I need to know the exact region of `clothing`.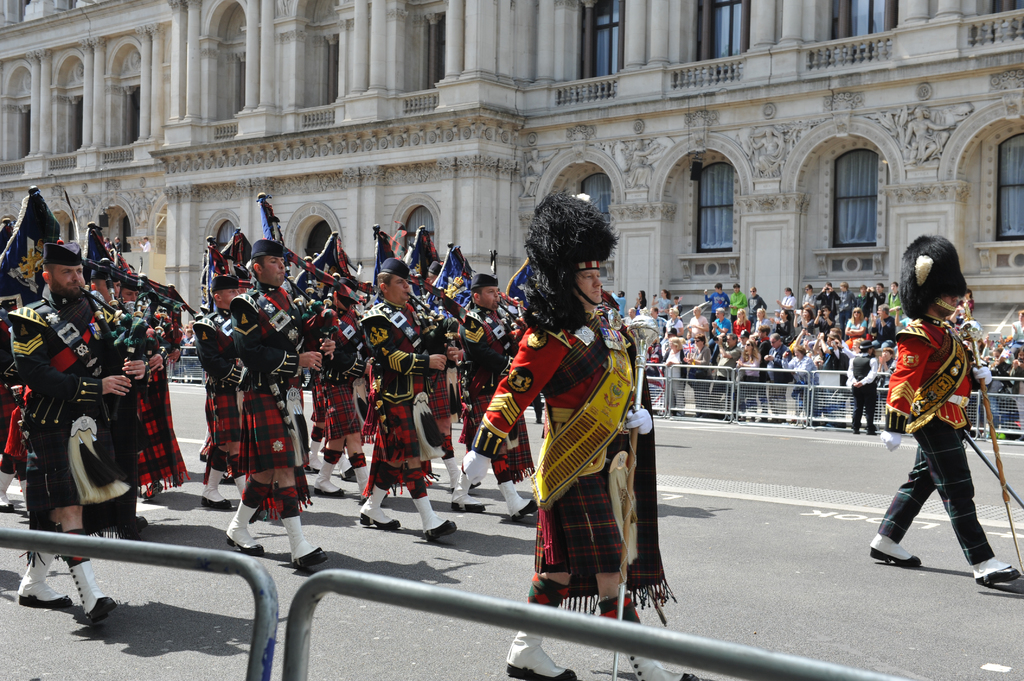
Region: <region>747, 291, 768, 316</region>.
